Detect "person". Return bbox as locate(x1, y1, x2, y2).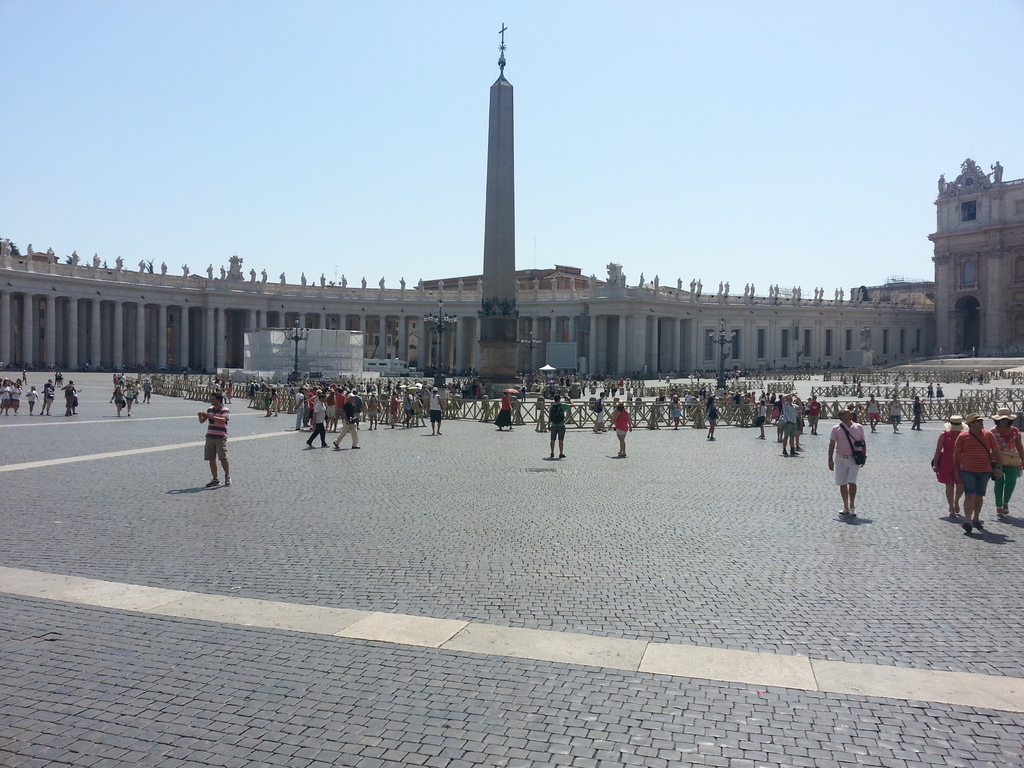
locate(955, 413, 999, 536).
